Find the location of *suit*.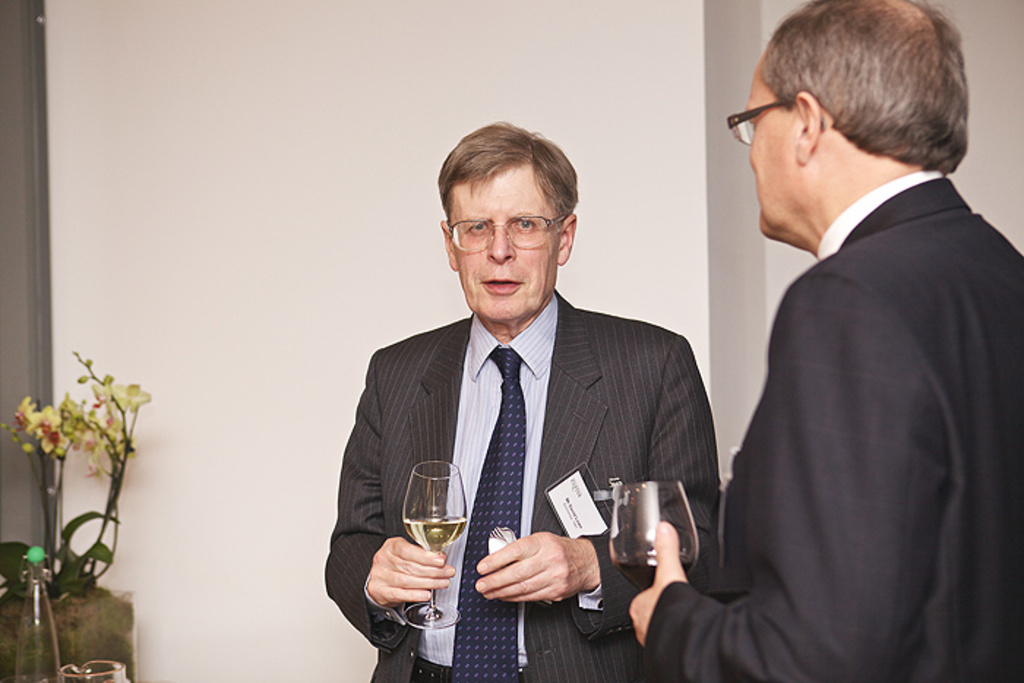
Location: rect(636, 164, 1023, 682).
